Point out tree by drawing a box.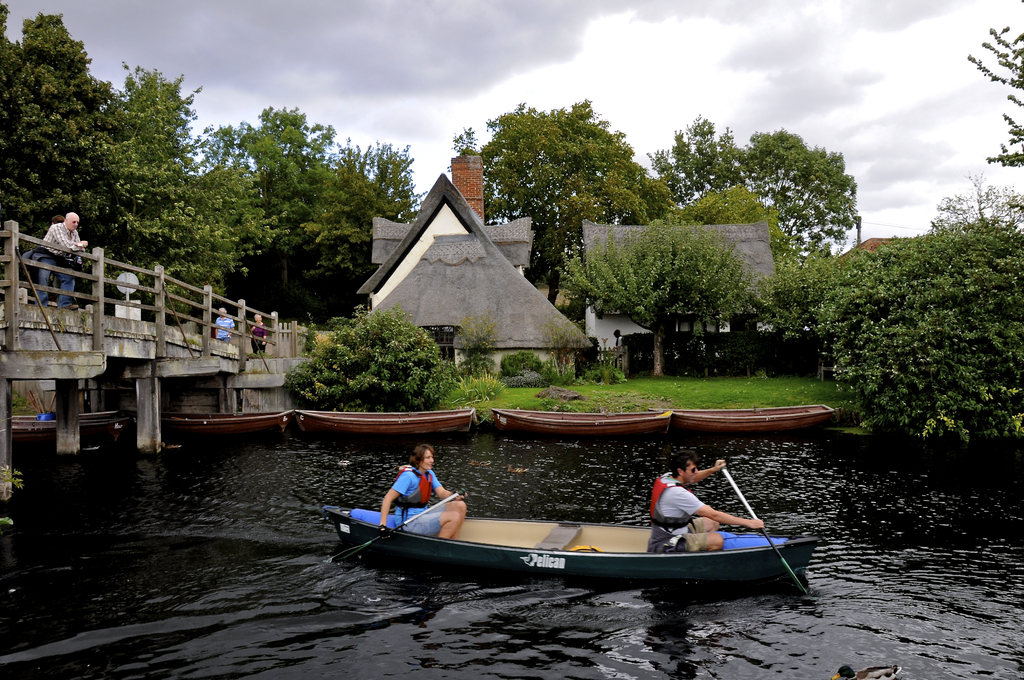
bbox(538, 319, 600, 379).
